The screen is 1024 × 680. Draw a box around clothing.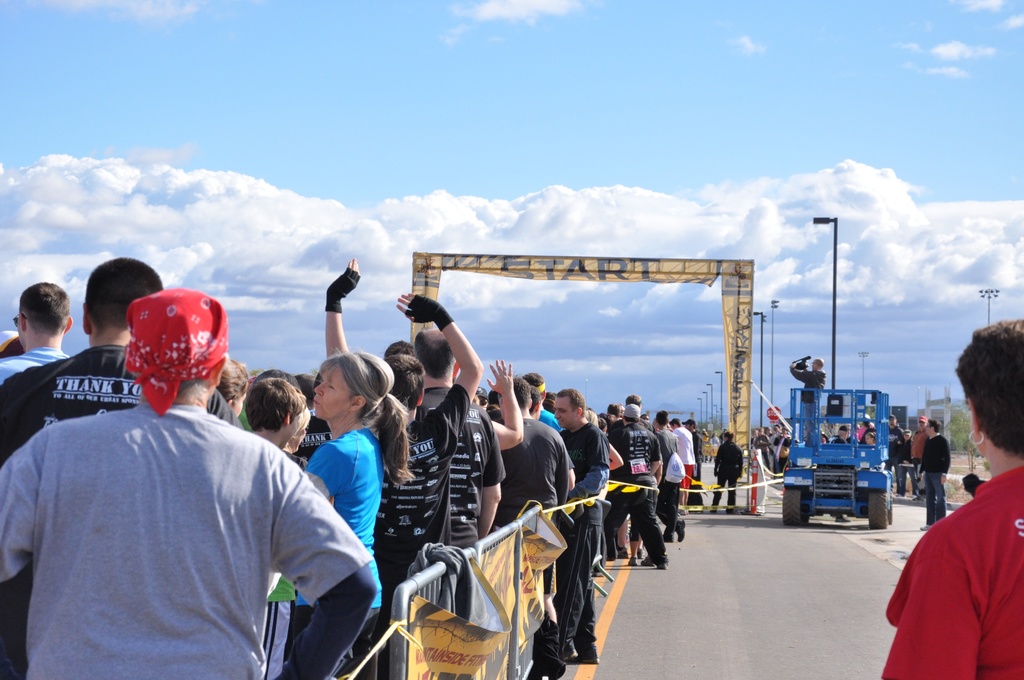
left=916, top=425, right=960, bottom=529.
